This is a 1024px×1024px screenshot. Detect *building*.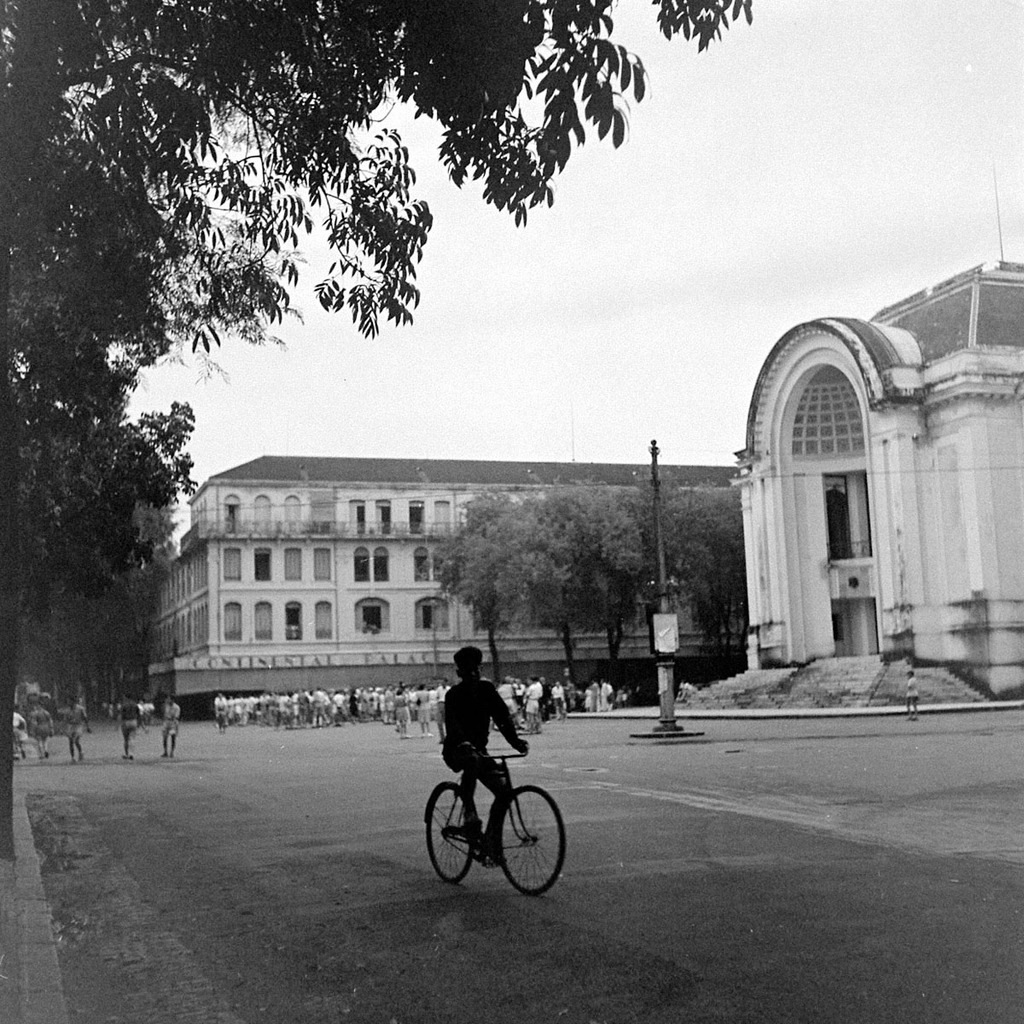
[730, 256, 1023, 702].
